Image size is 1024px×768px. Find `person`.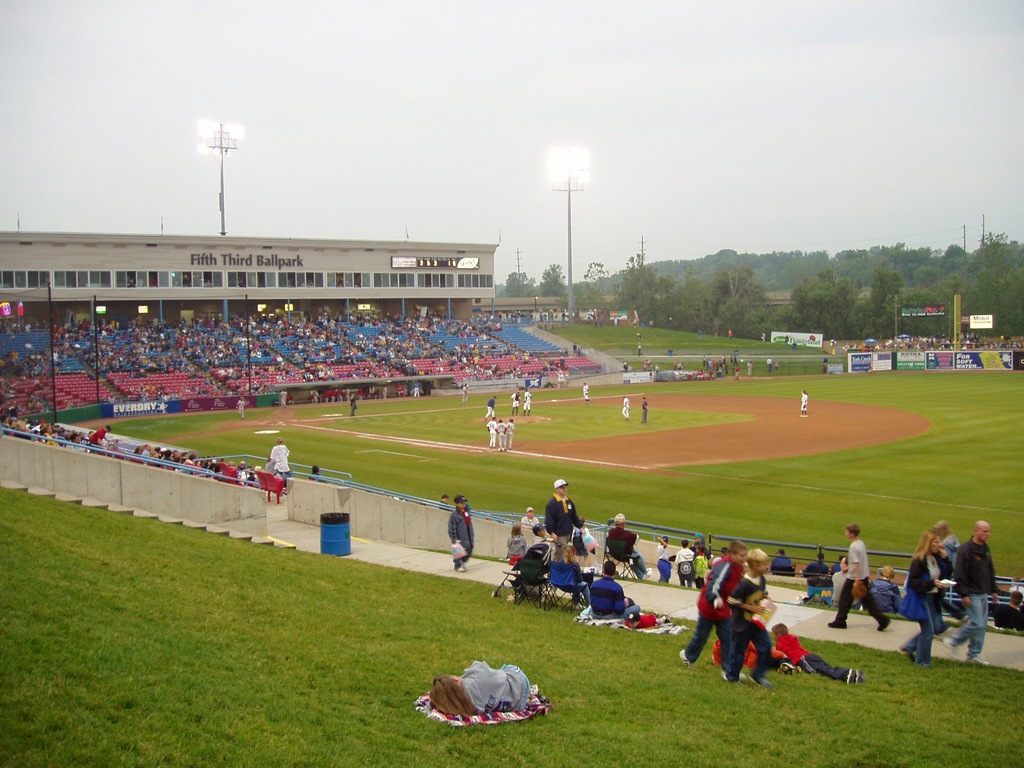
<box>655,533,669,584</box>.
